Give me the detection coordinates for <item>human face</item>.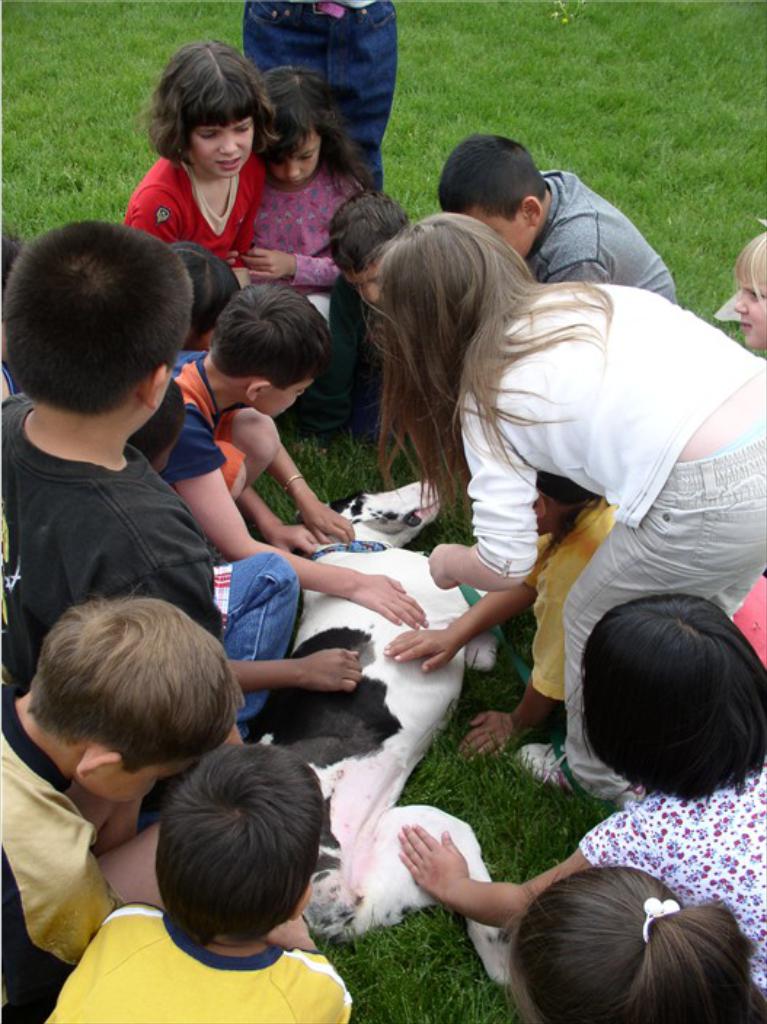
box(731, 262, 766, 340).
